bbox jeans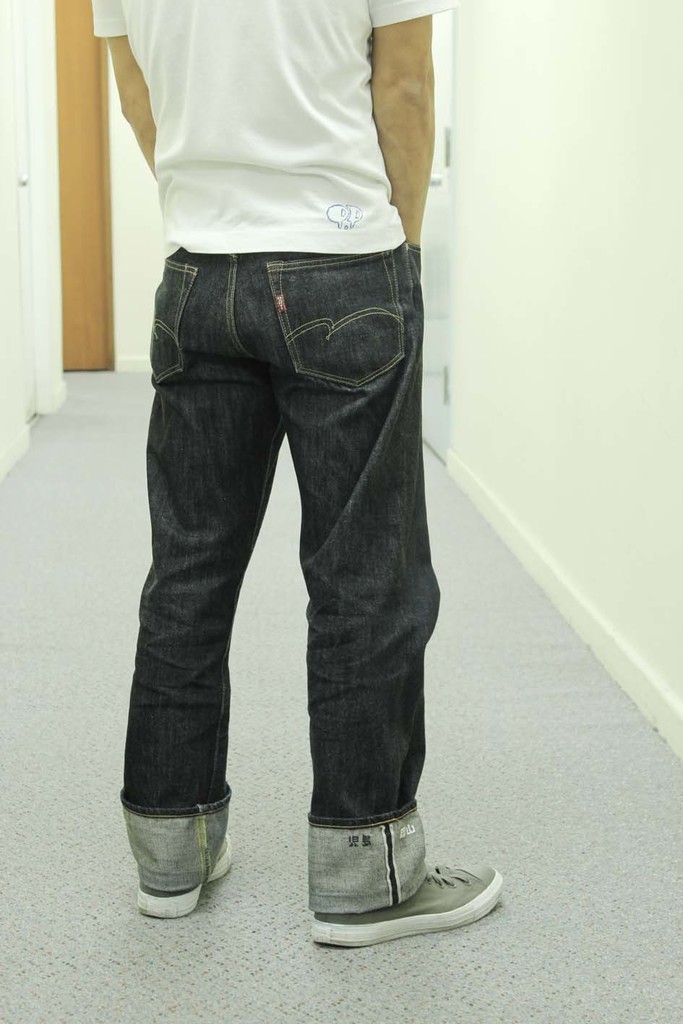
<region>127, 239, 422, 909</region>
